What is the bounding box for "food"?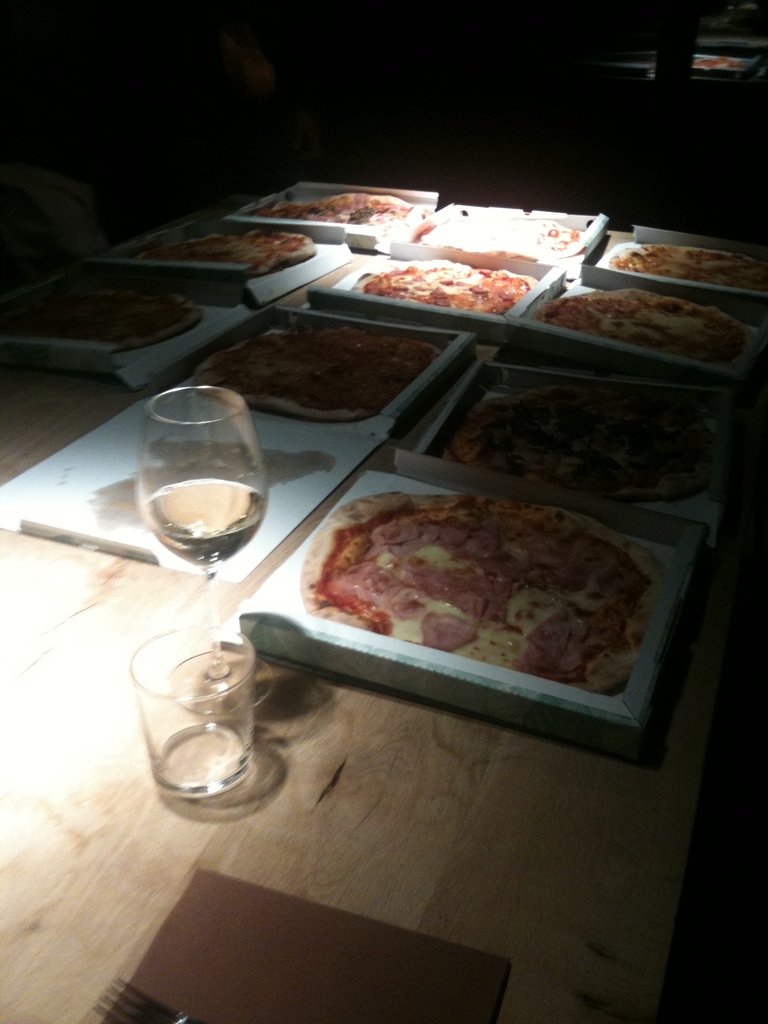
[x1=198, y1=324, x2=443, y2=422].
